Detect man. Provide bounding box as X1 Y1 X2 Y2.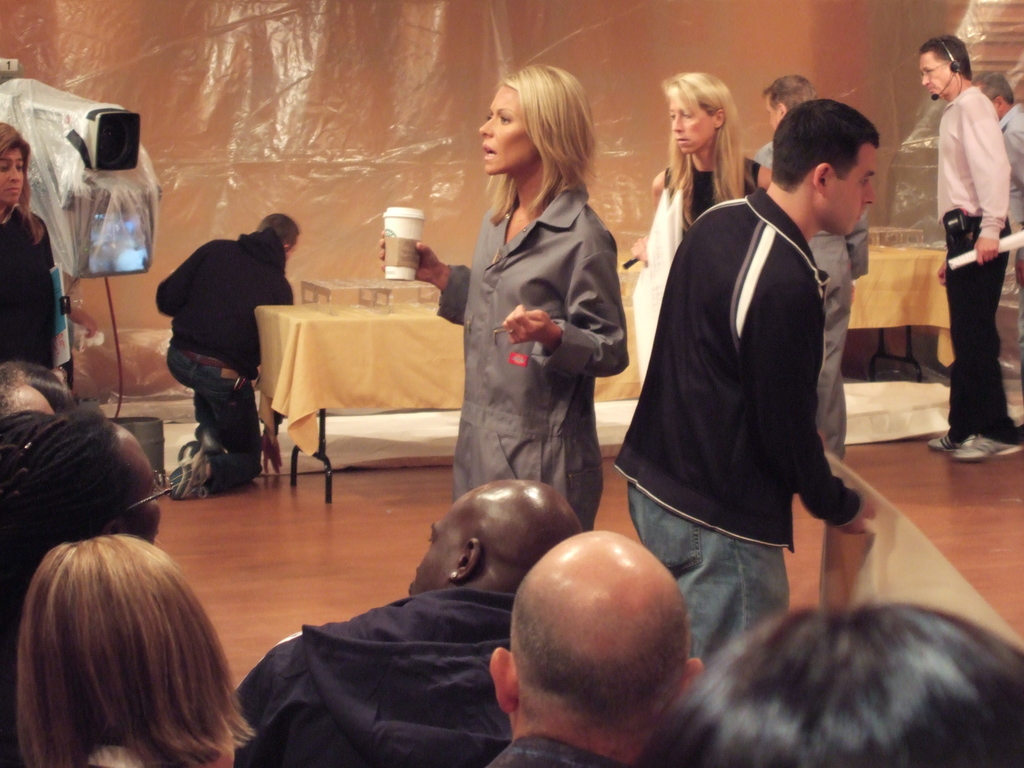
486 527 705 767.
